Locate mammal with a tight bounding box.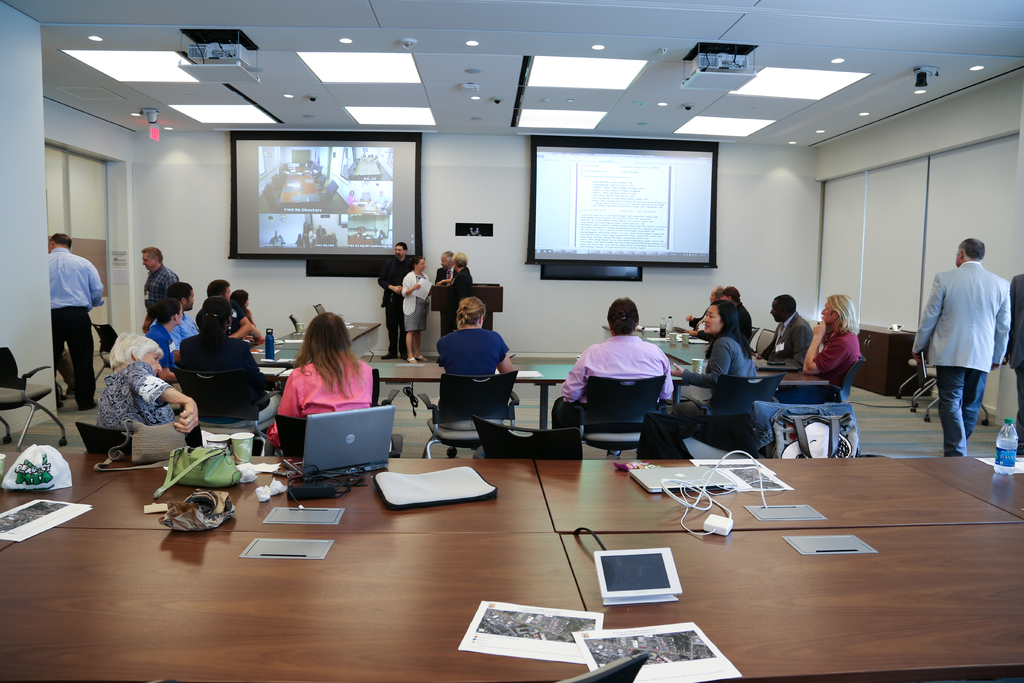
[756,293,819,368].
